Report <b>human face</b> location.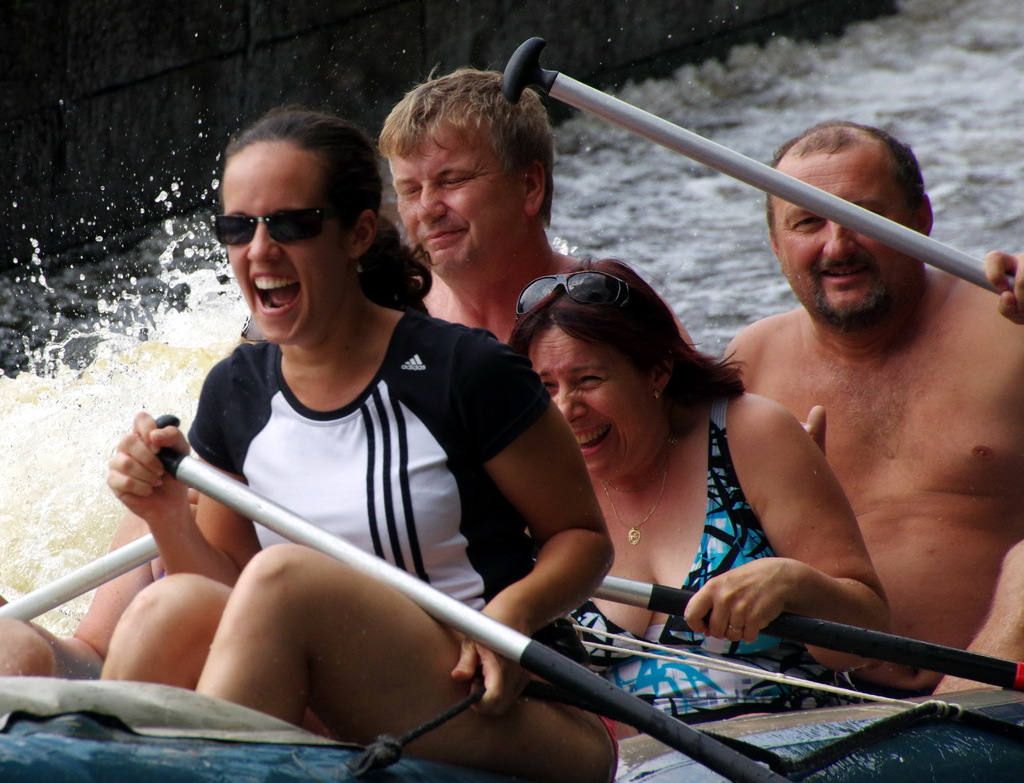
Report: x1=216 y1=146 x2=353 y2=350.
